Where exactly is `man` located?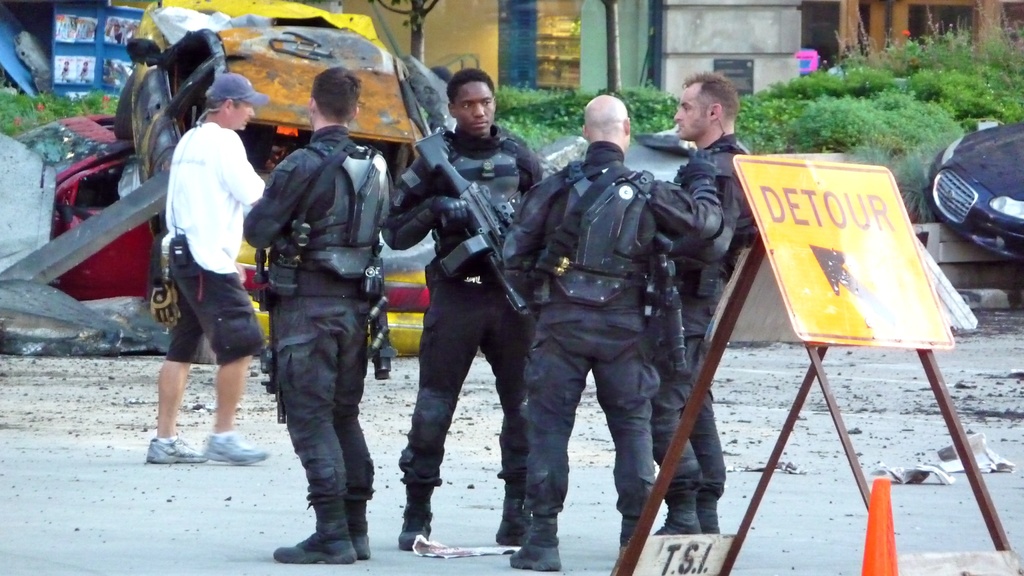
Its bounding box is <bbox>378, 70, 534, 552</bbox>.
